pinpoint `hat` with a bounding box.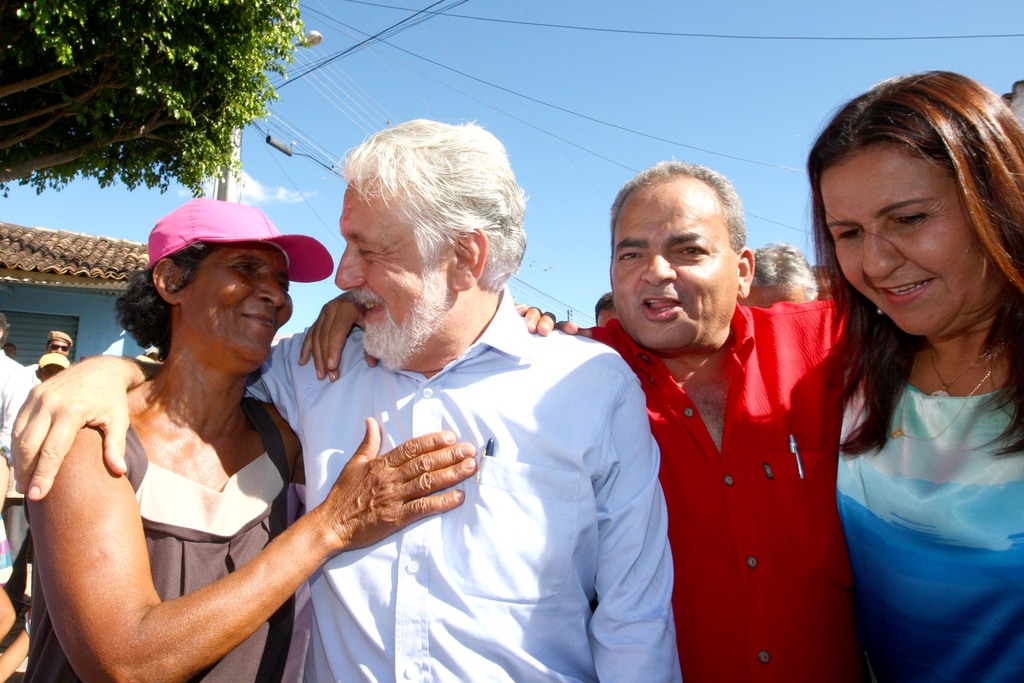
x1=150, y1=194, x2=330, y2=283.
